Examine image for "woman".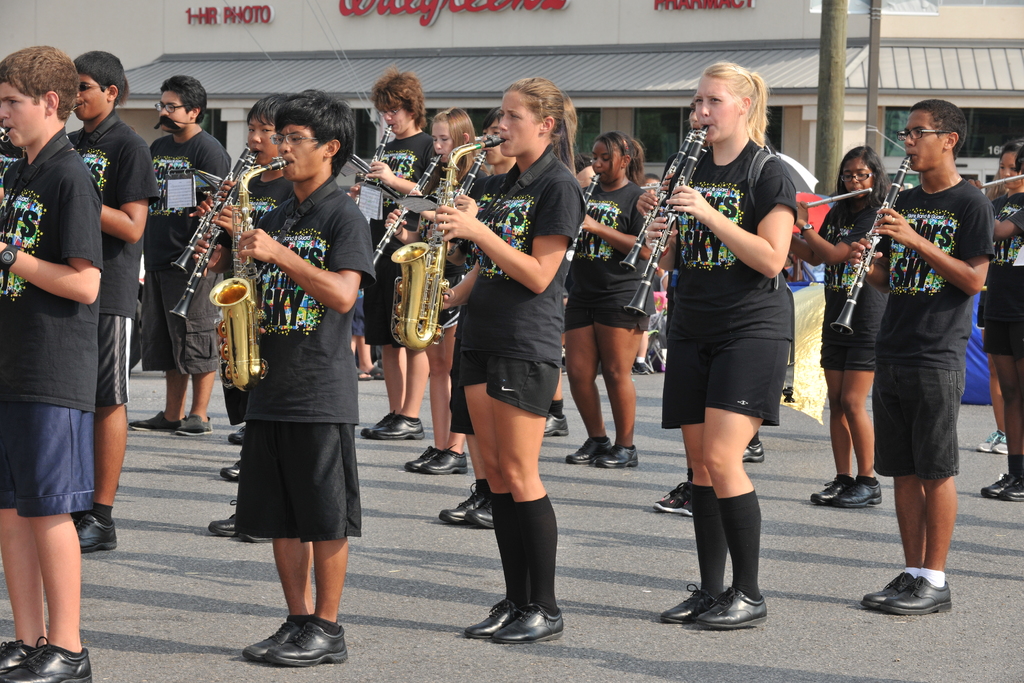
Examination result: (left=790, top=144, right=893, bottom=514).
